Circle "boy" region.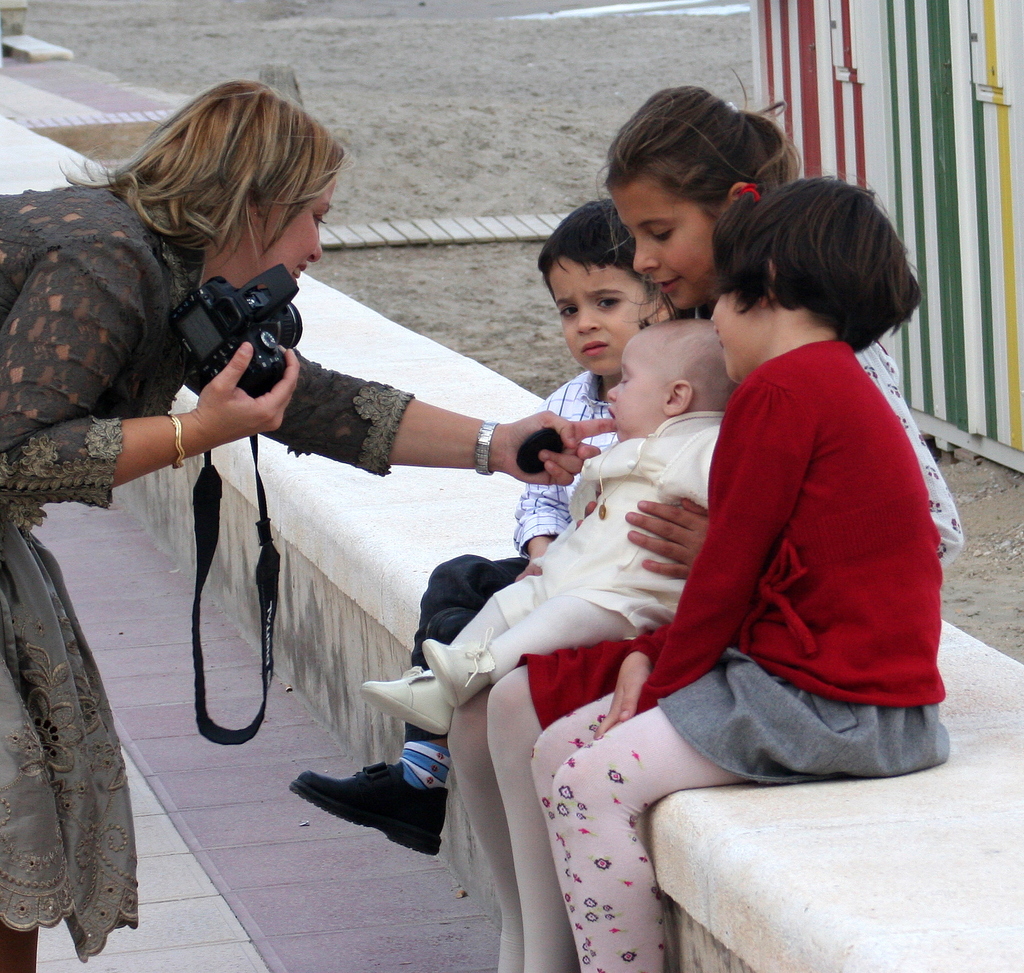
Region: <box>291,197,674,852</box>.
